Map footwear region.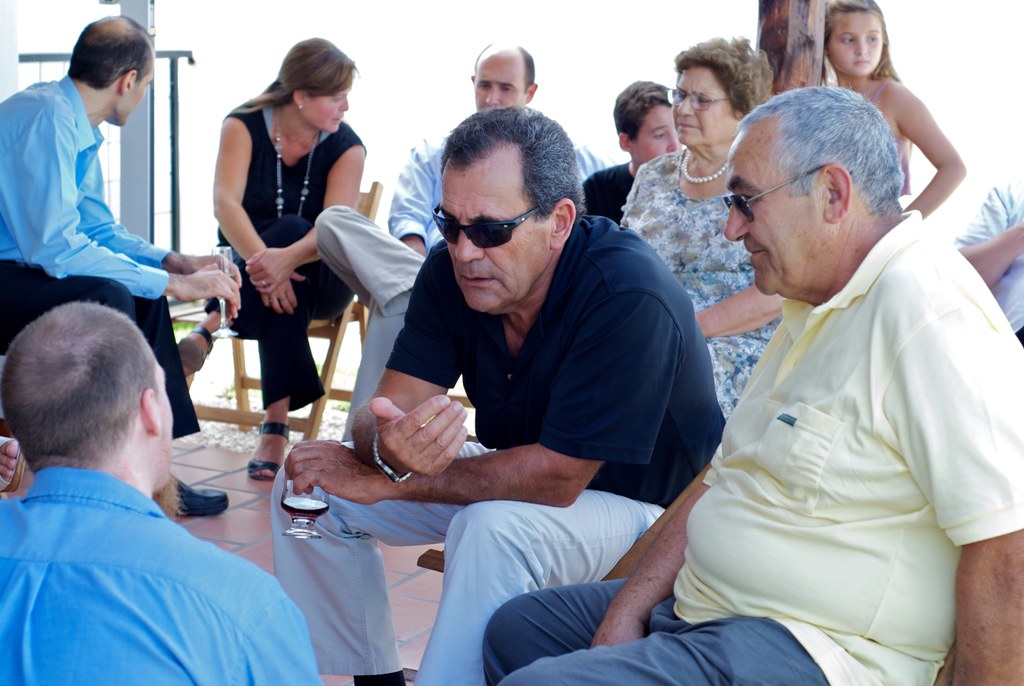
Mapped to l=0, t=435, r=25, b=493.
